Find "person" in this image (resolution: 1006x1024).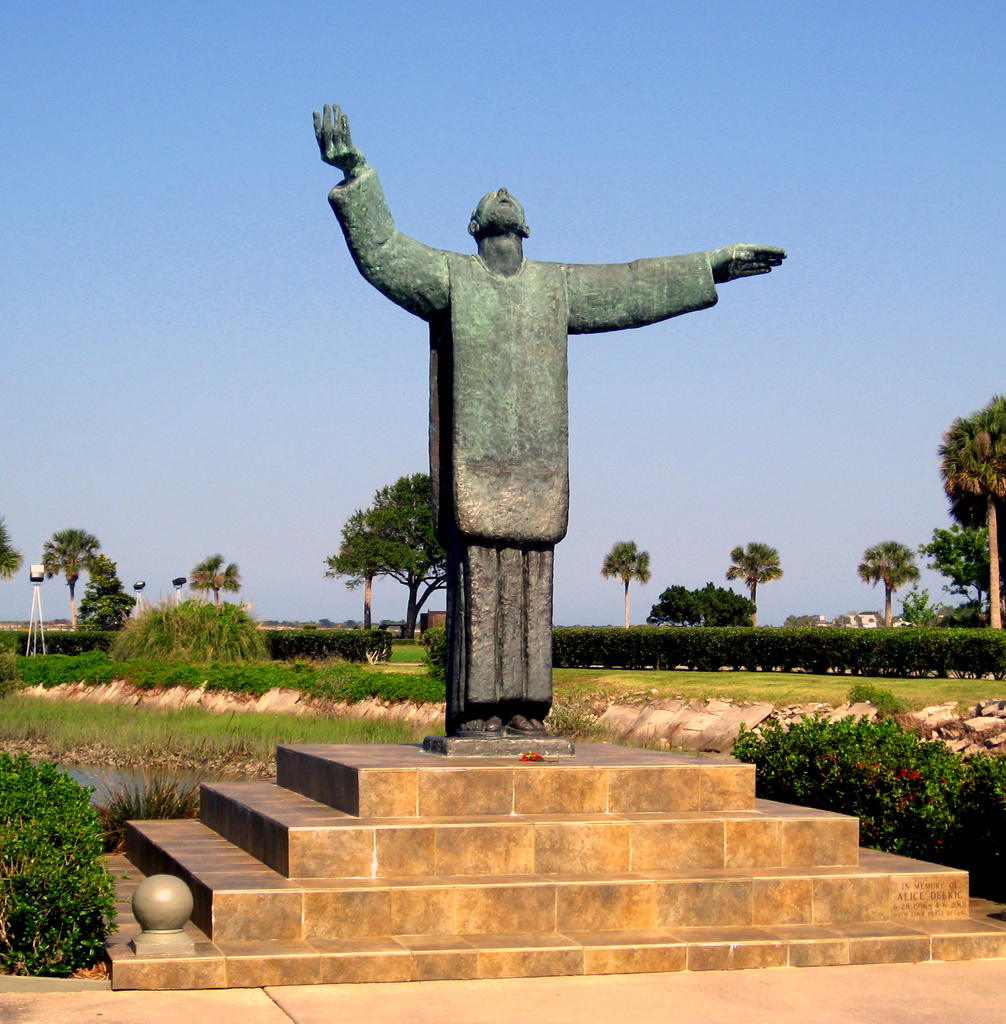
region(348, 163, 787, 746).
